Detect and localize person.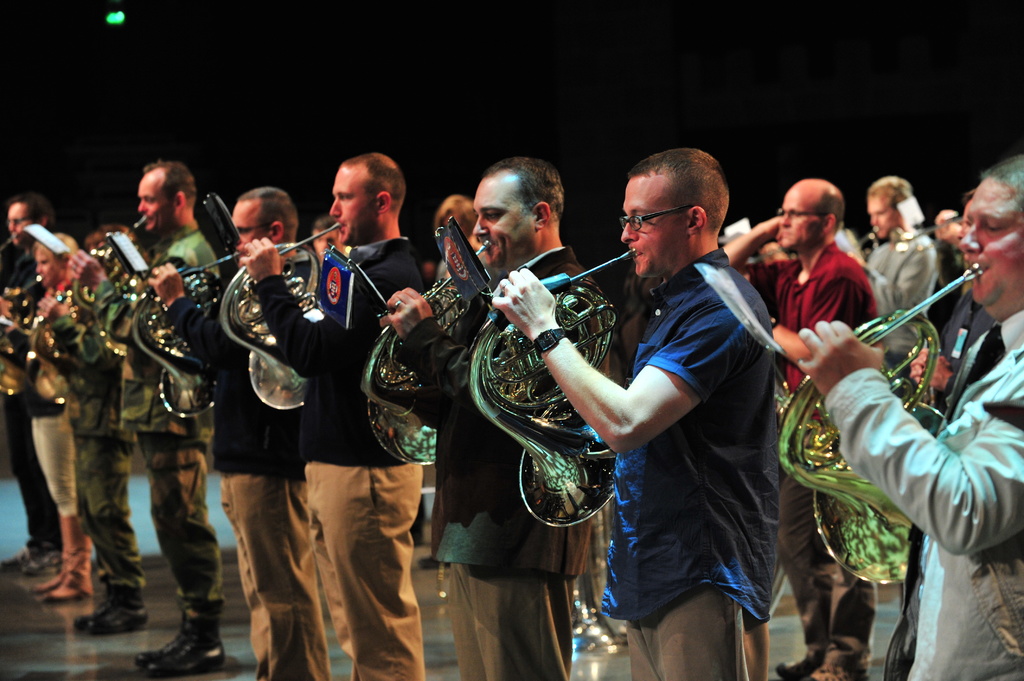
Localized at box=[10, 212, 99, 611].
